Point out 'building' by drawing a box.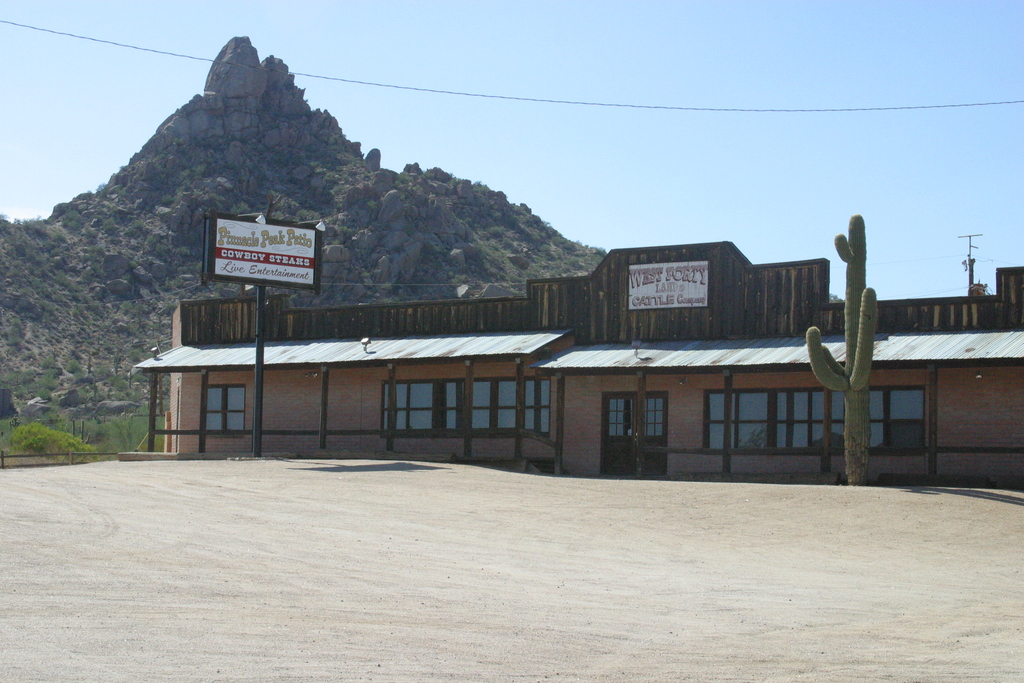
region(137, 238, 1023, 486).
